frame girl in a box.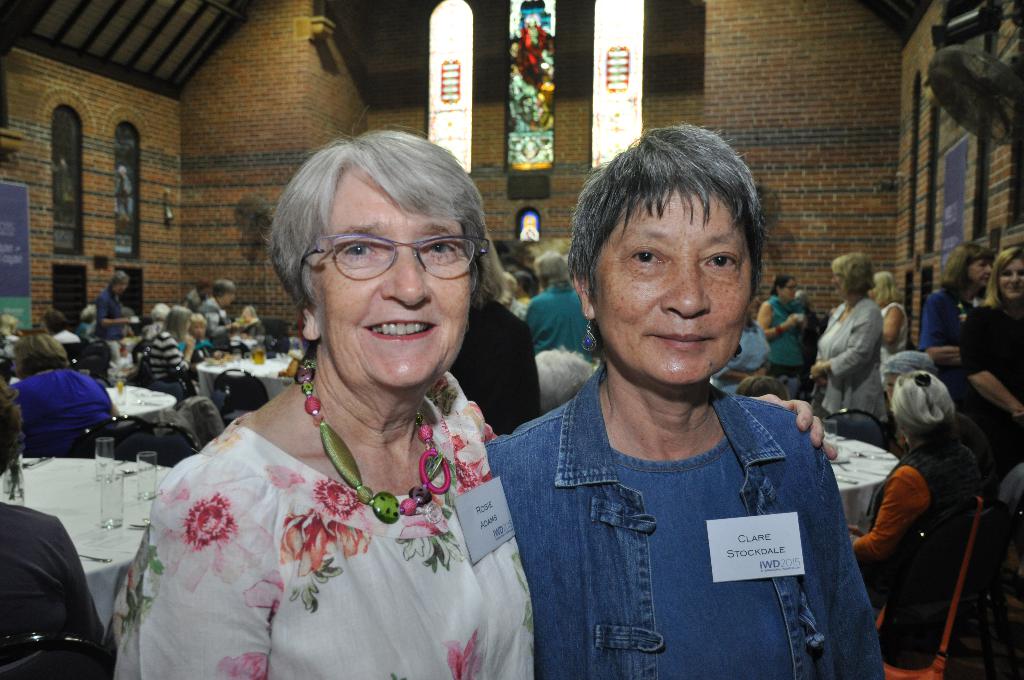
x1=141, y1=304, x2=195, y2=400.
